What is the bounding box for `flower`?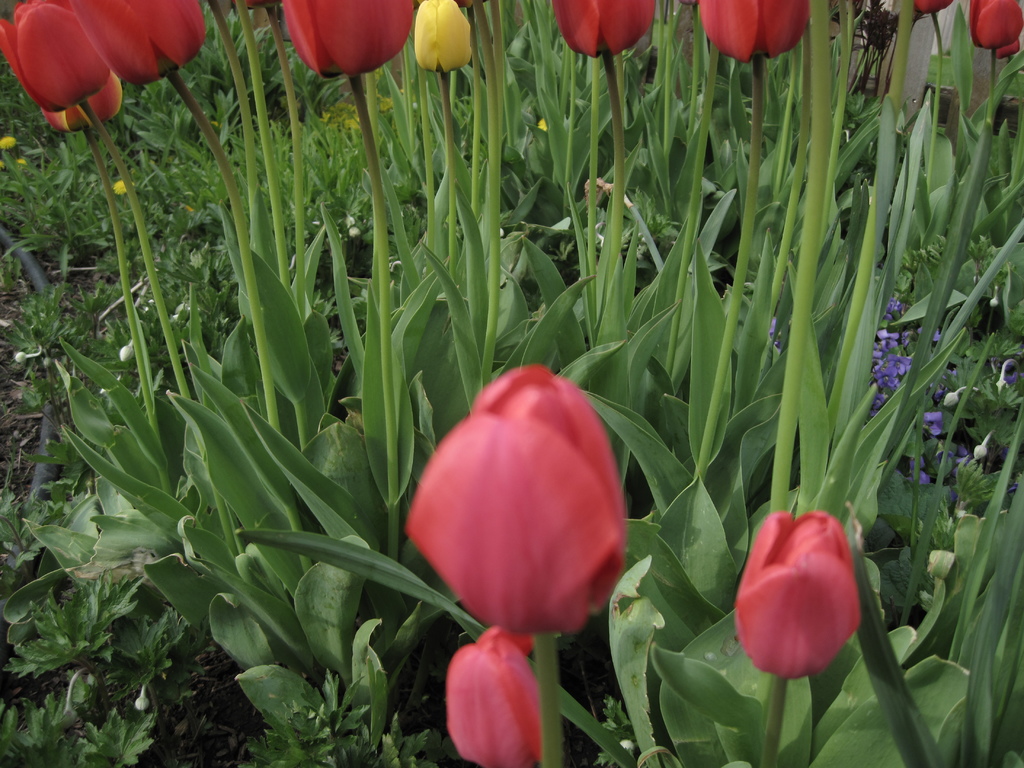
x1=692, y1=0, x2=810, y2=63.
